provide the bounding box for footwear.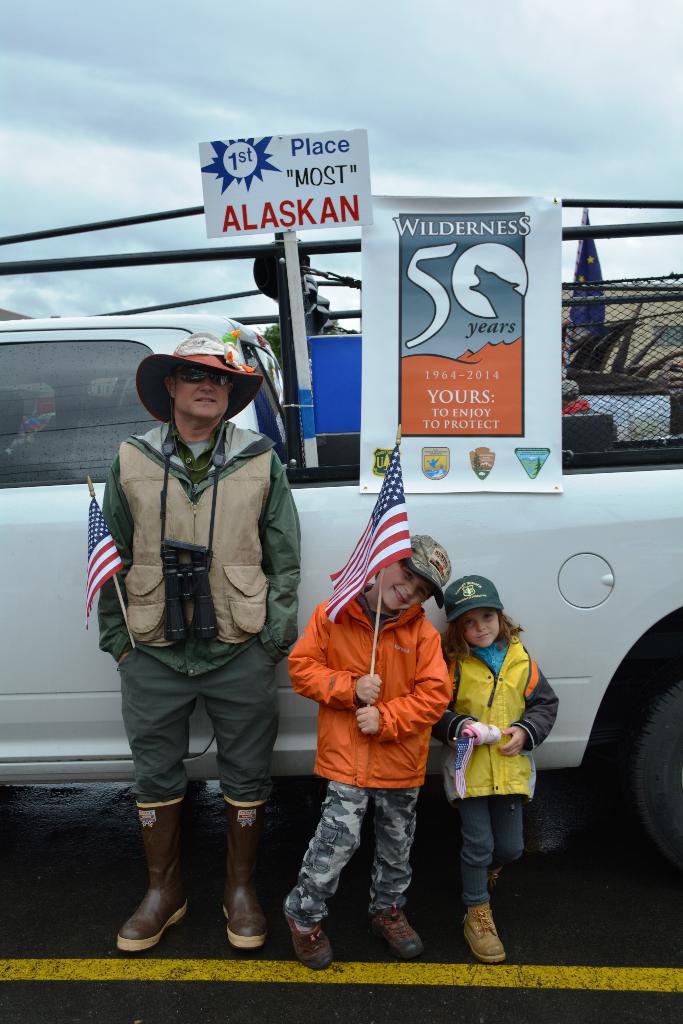
x1=295, y1=919, x2=337, y2=968.
